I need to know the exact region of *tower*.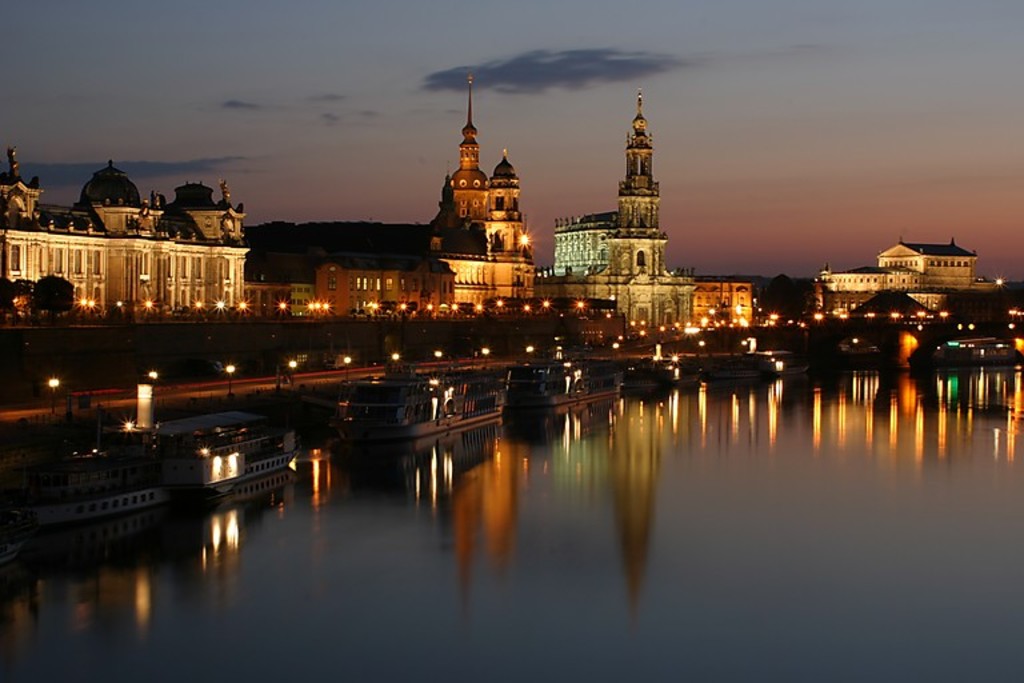
Region: [557,91,687,336].
